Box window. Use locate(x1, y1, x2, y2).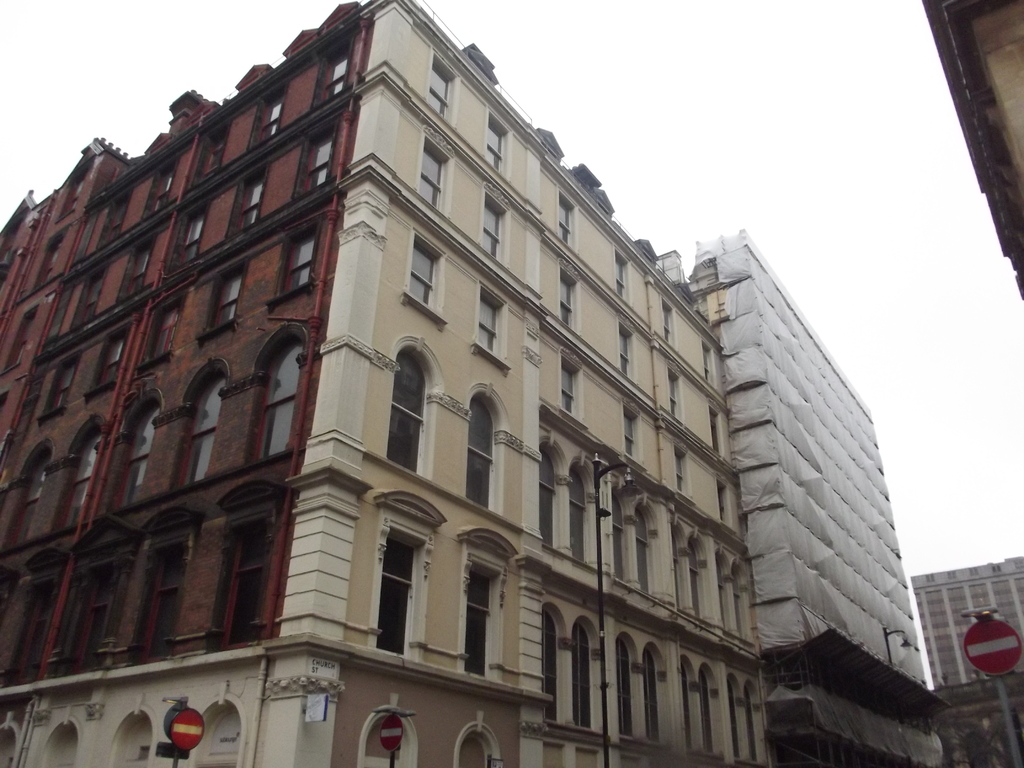
locate(422, 53, 452, 114).
